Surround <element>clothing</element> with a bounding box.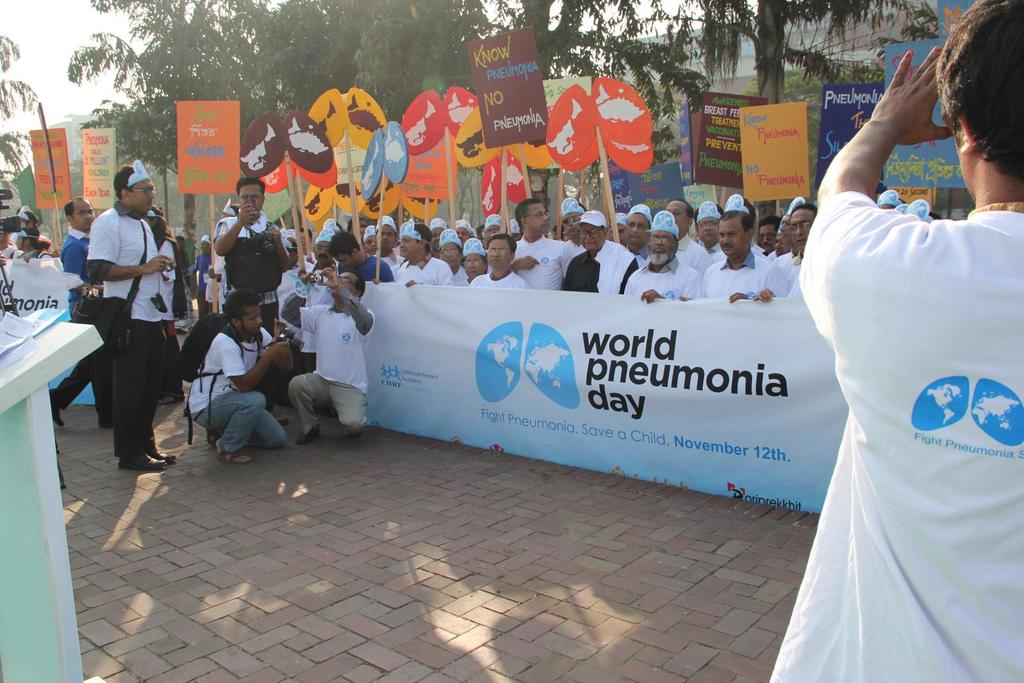
x1=778 y1=253 x2=815 y2=304.
